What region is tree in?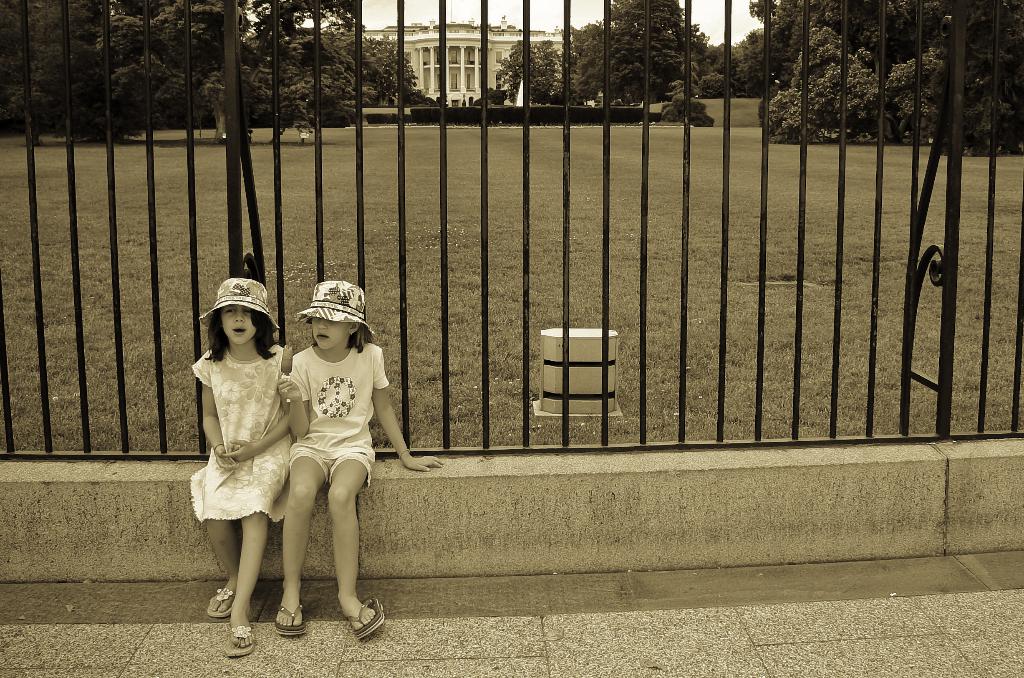
558/21/602/114.
